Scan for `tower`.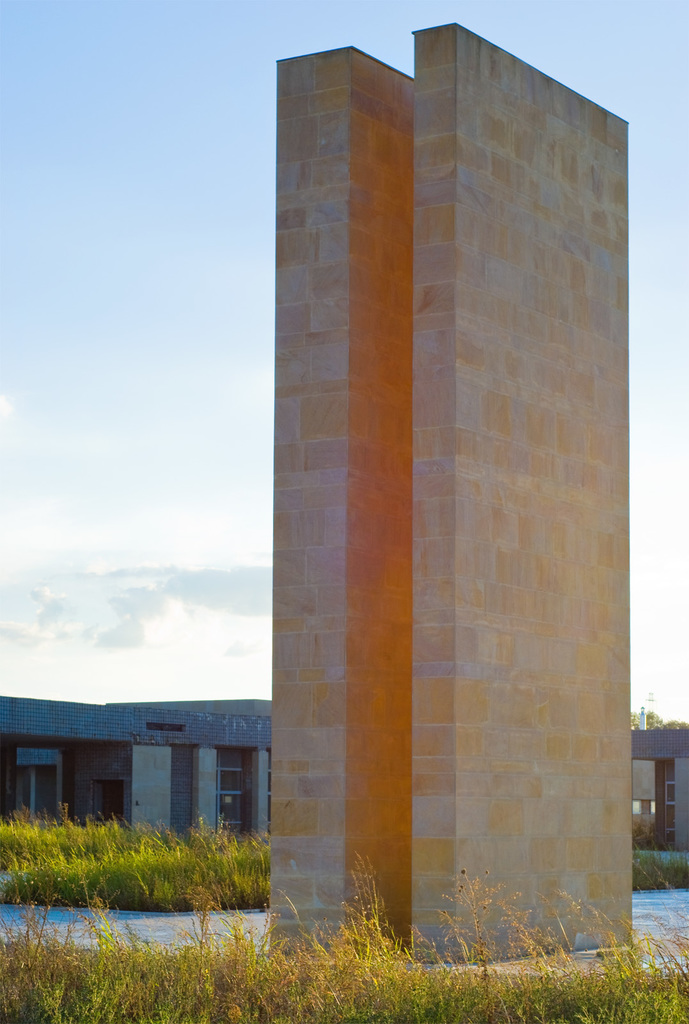
Scan result: rect(255, 19, 622, 947).
